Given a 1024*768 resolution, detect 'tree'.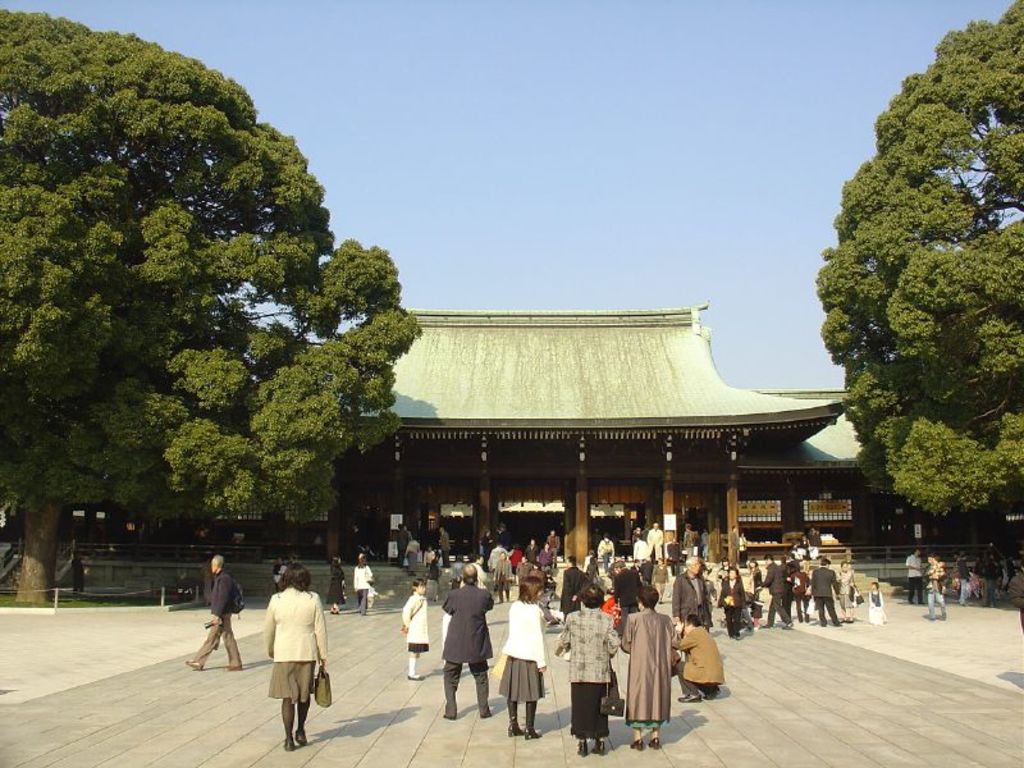
pyautogui.locateOnScreen(829, 51, 1005, 517).
